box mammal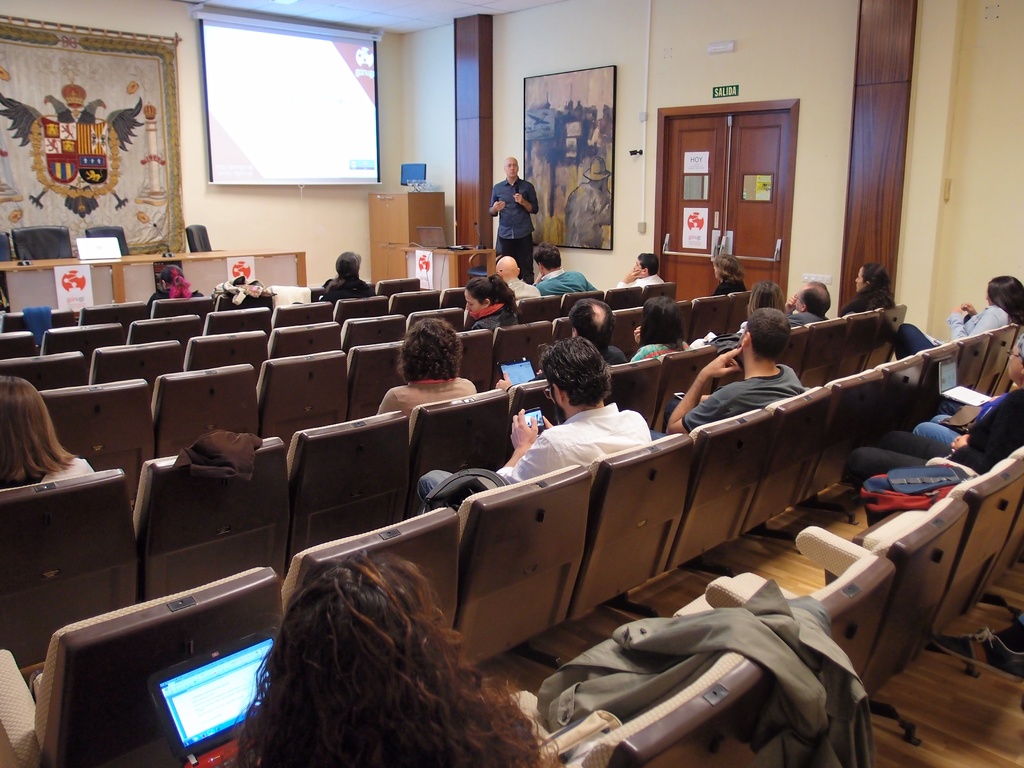
bbox(843, 327, 1023, 490)
